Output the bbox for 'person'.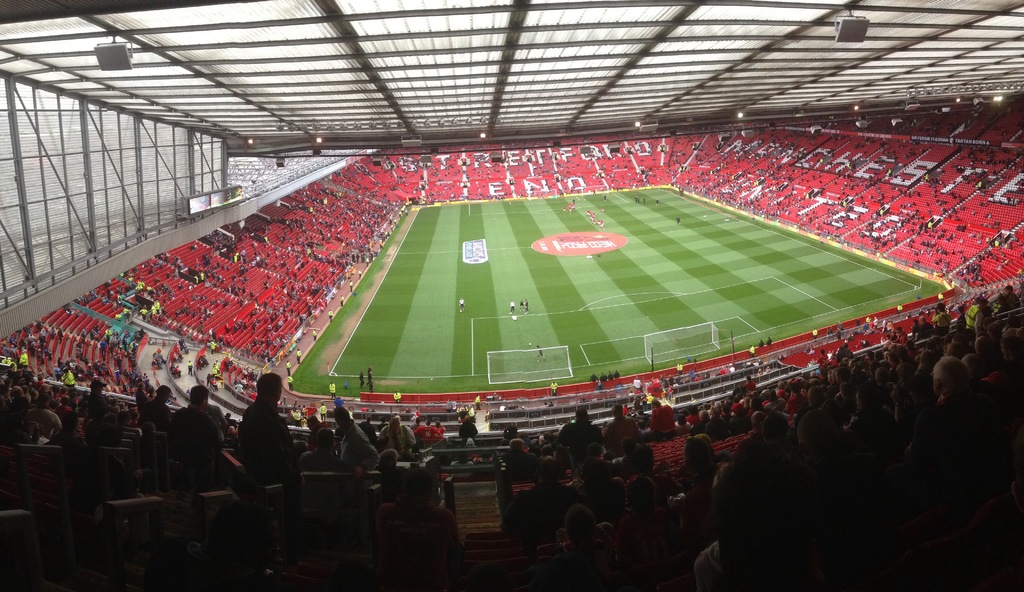
236/370/305/478.
